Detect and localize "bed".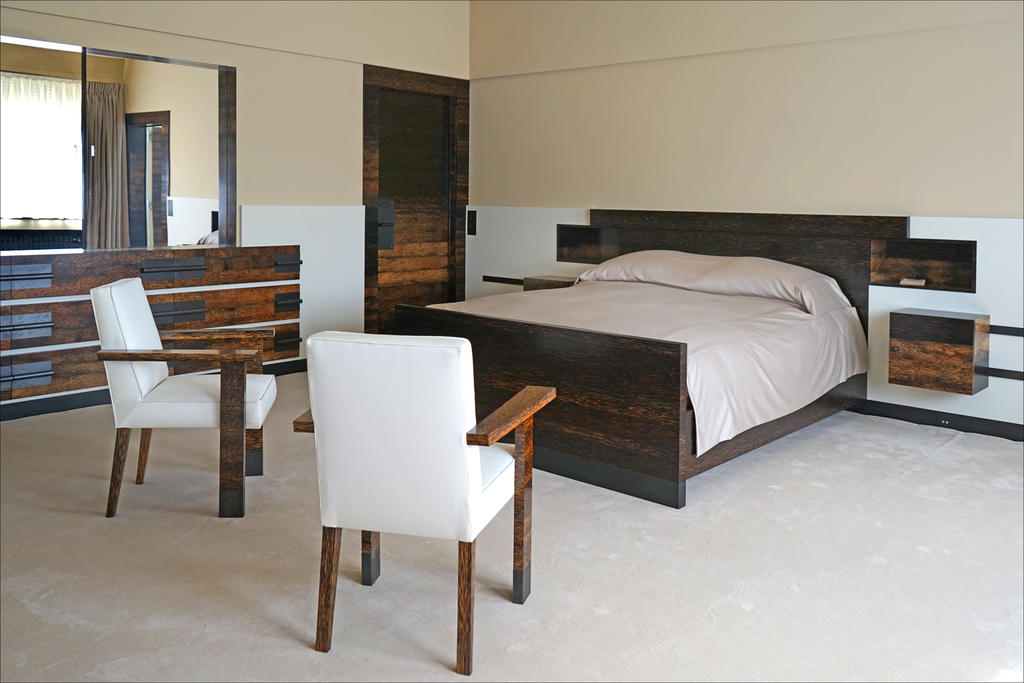
Localized at region(430, 183, 875, 538).
